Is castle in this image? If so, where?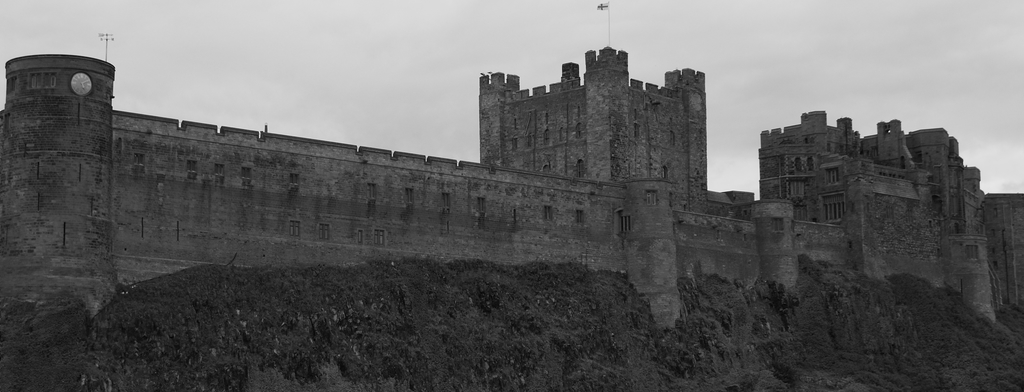
Yes, at x1=0 y1=44 x2=1023 y2=331.
